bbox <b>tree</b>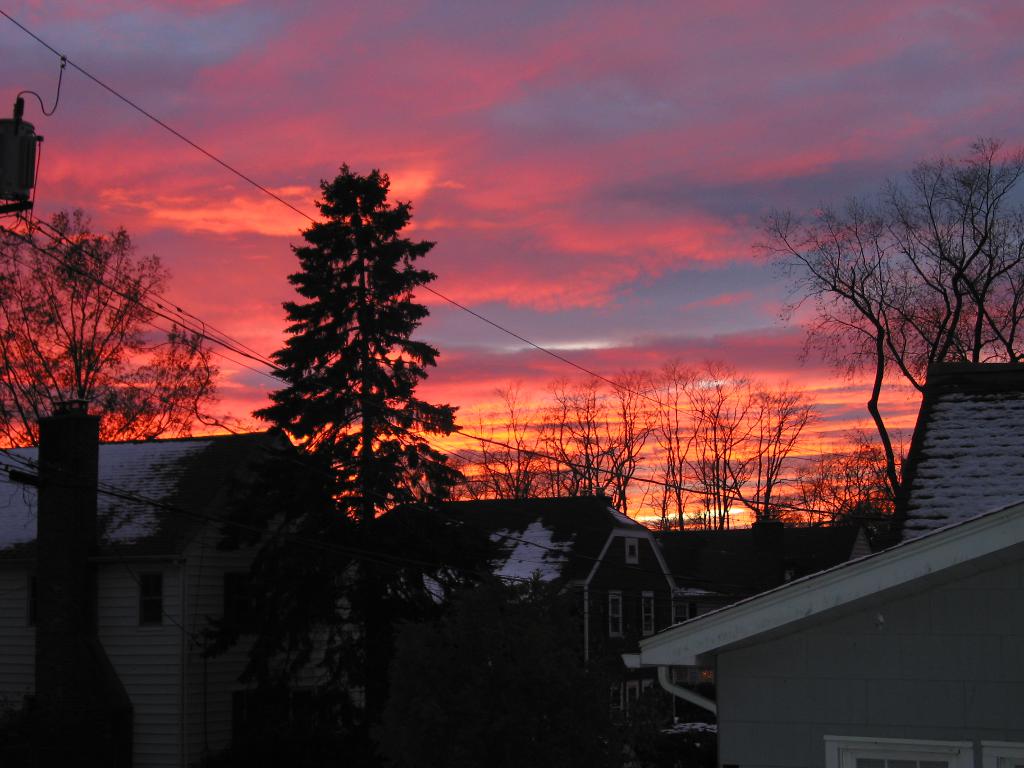
bbox=(256, 156, 477, 754)
